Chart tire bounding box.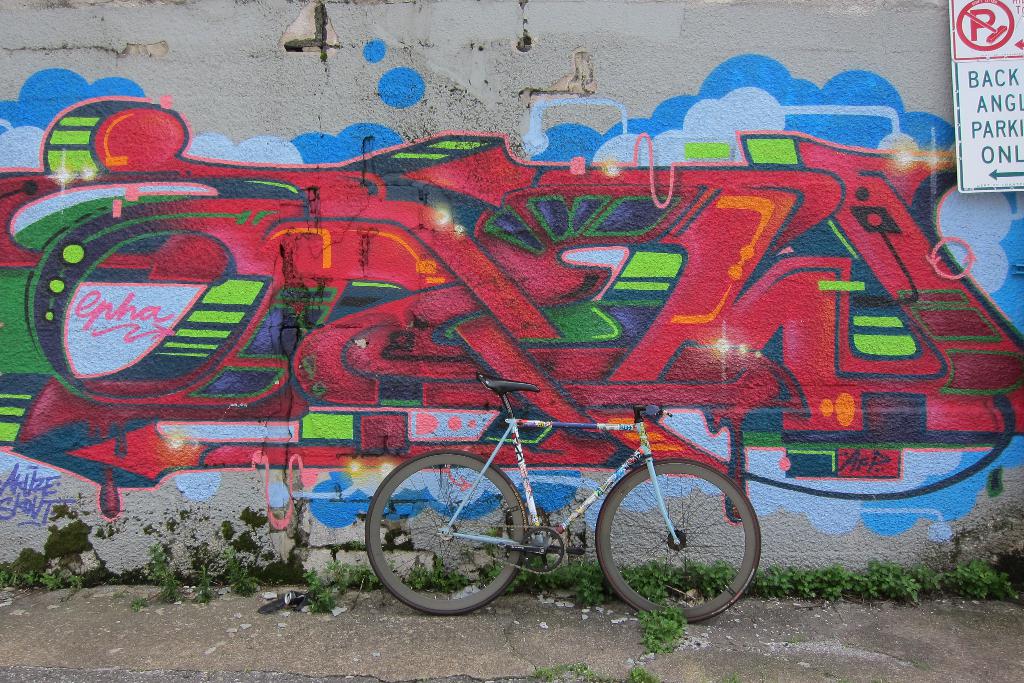
Charted: BBox(365, 449, 528, 614).
